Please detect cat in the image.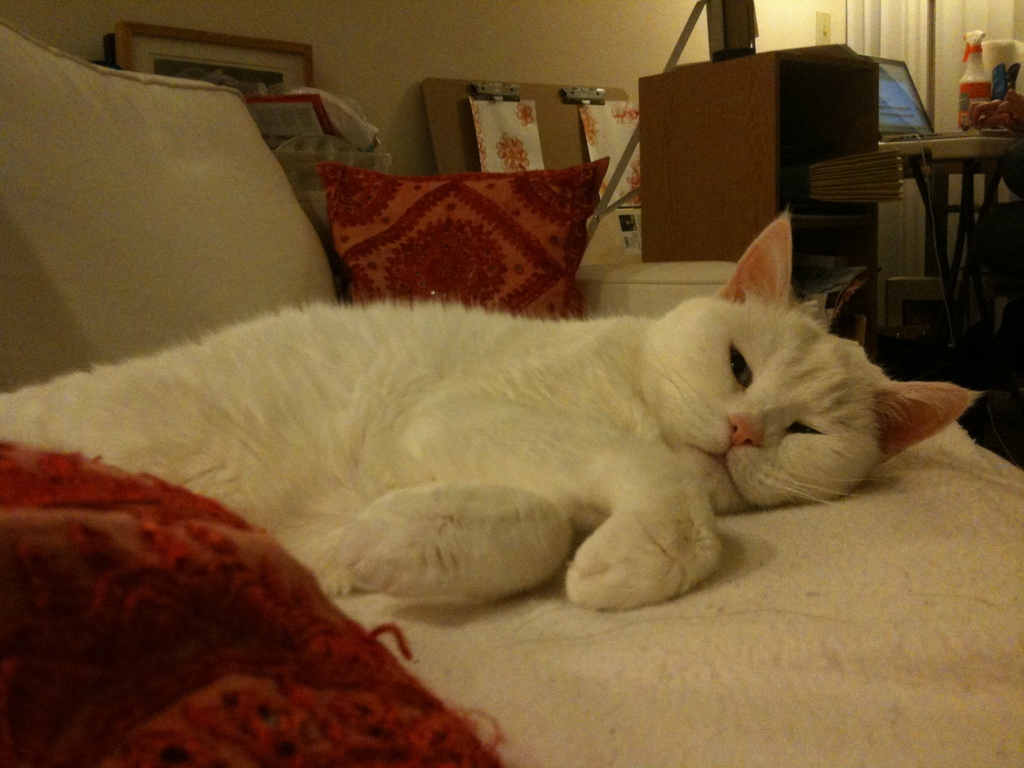
0 207 985 611.
